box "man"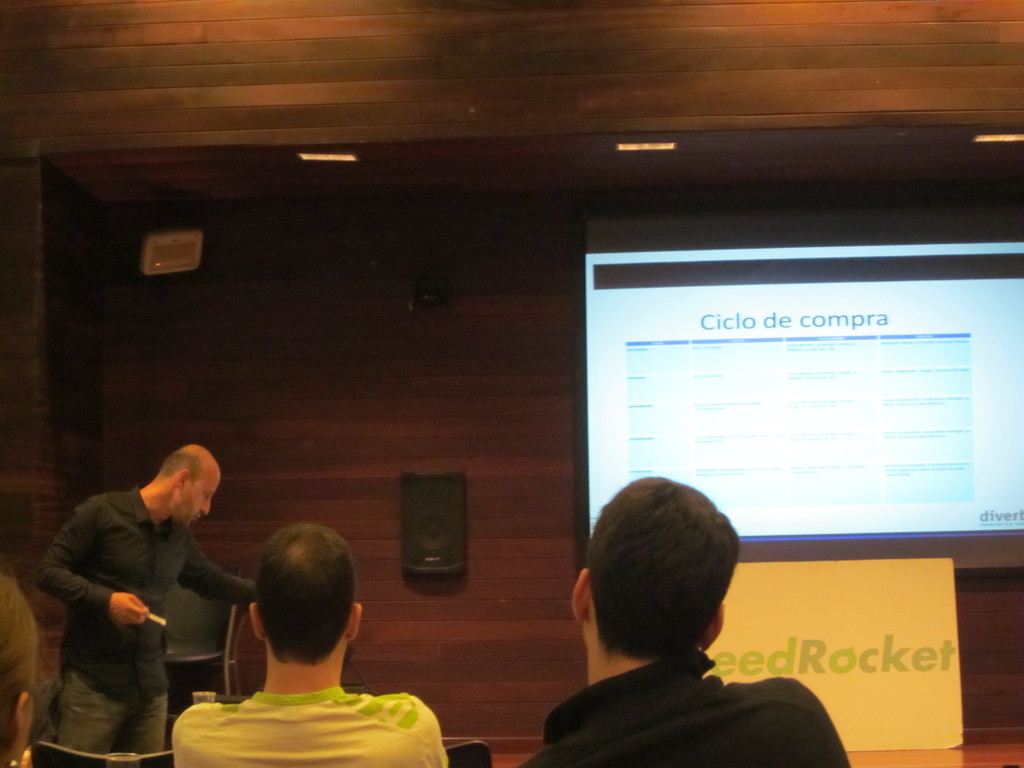
select_region(36, 447, 275, 761)
